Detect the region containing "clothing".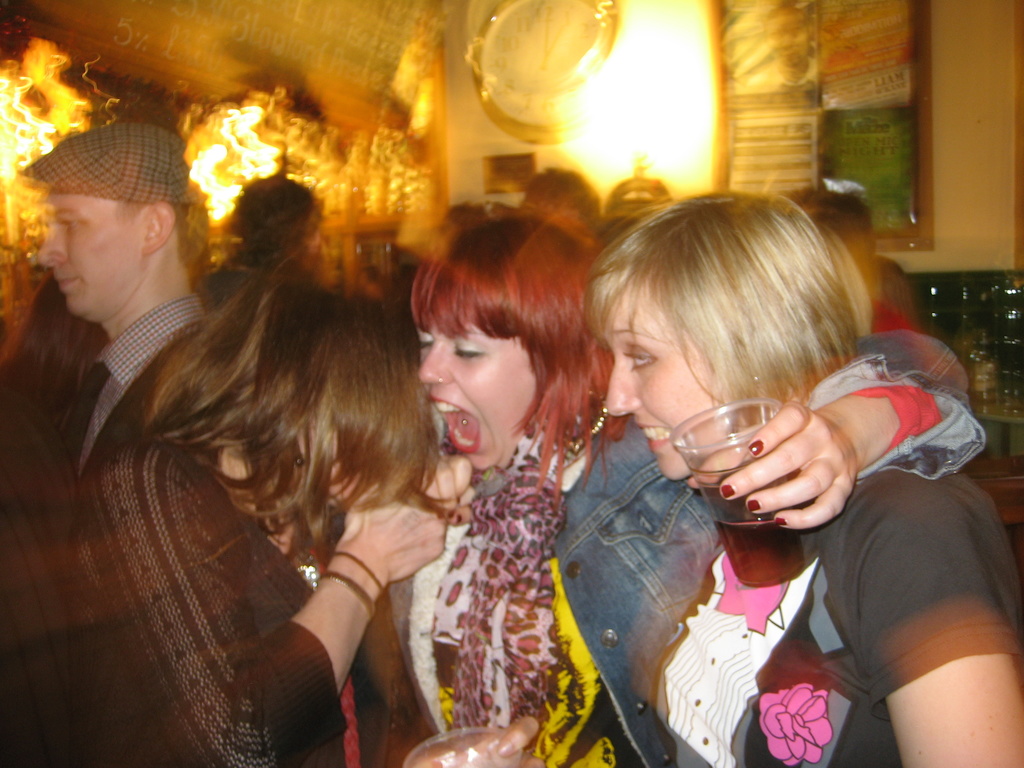
x1=22, y1=280, x2=200, y2=477.
